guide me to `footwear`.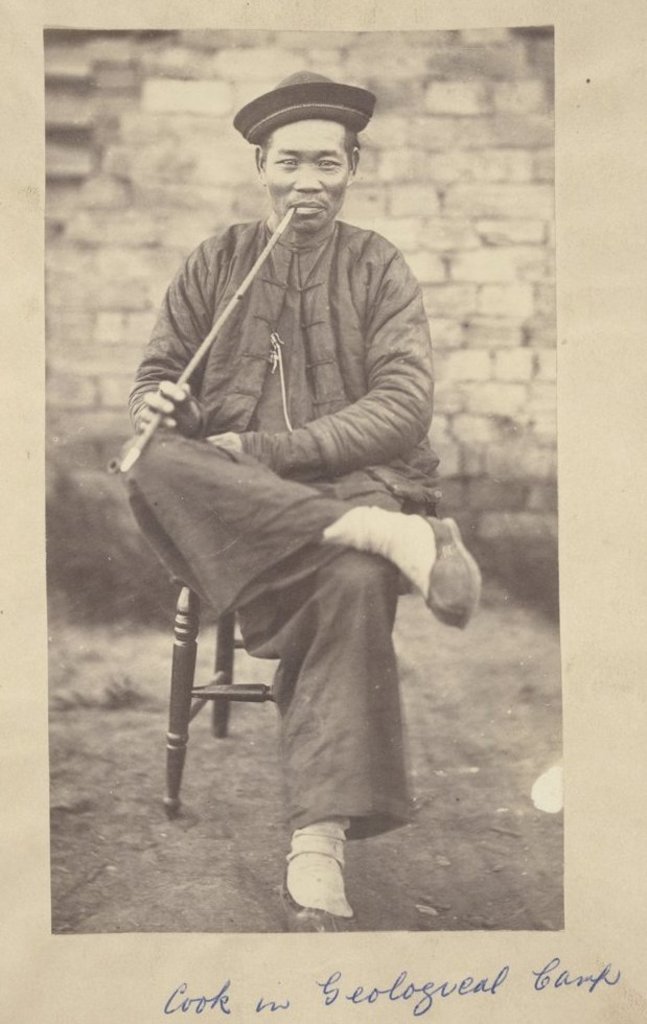
Guidance: locate(418, 518, 481, 641).
